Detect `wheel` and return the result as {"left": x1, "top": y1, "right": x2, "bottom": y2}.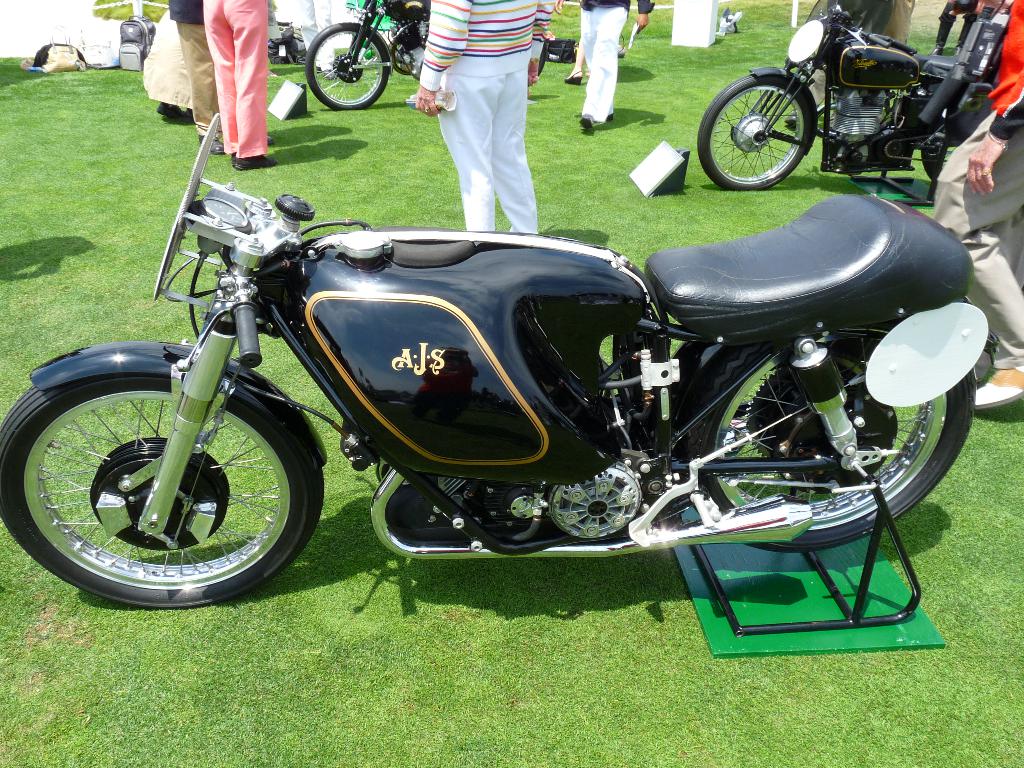
{"left": 696, "top": 69, "right": 810, "bottom": 193}.
